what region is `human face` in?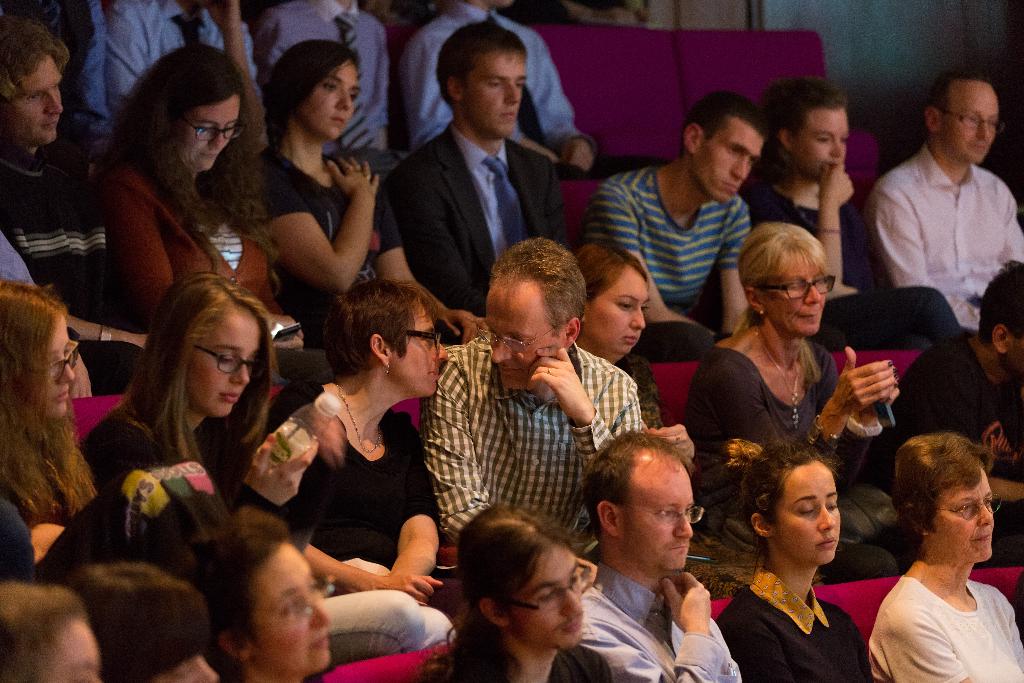
x1=589 y1=259 x2=643 y2=354.
